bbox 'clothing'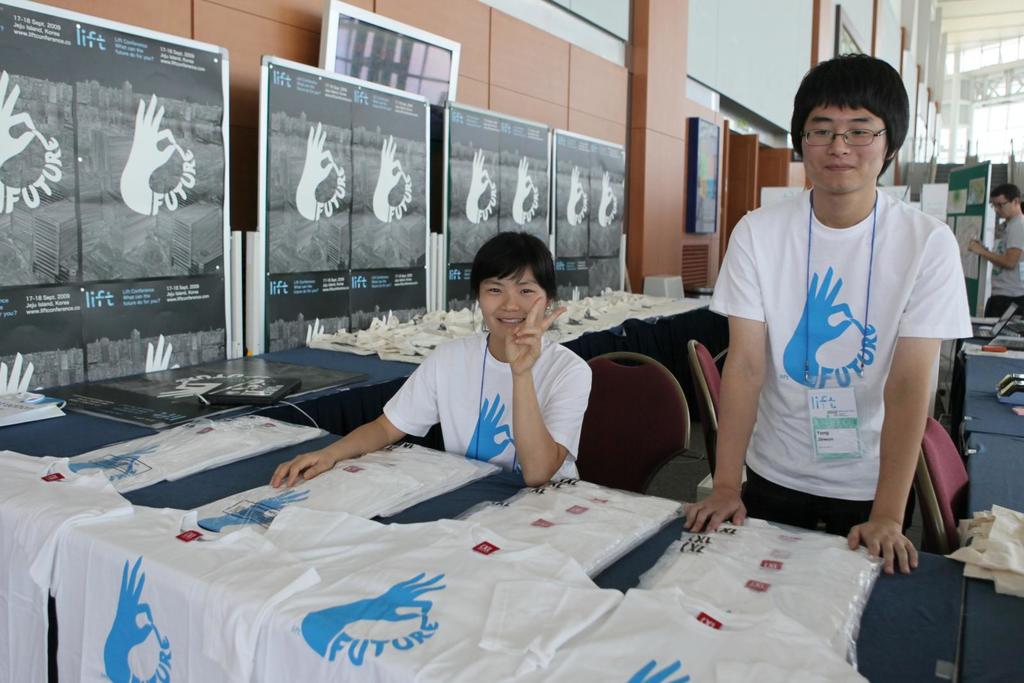
<box>168,401,325,480</box>
